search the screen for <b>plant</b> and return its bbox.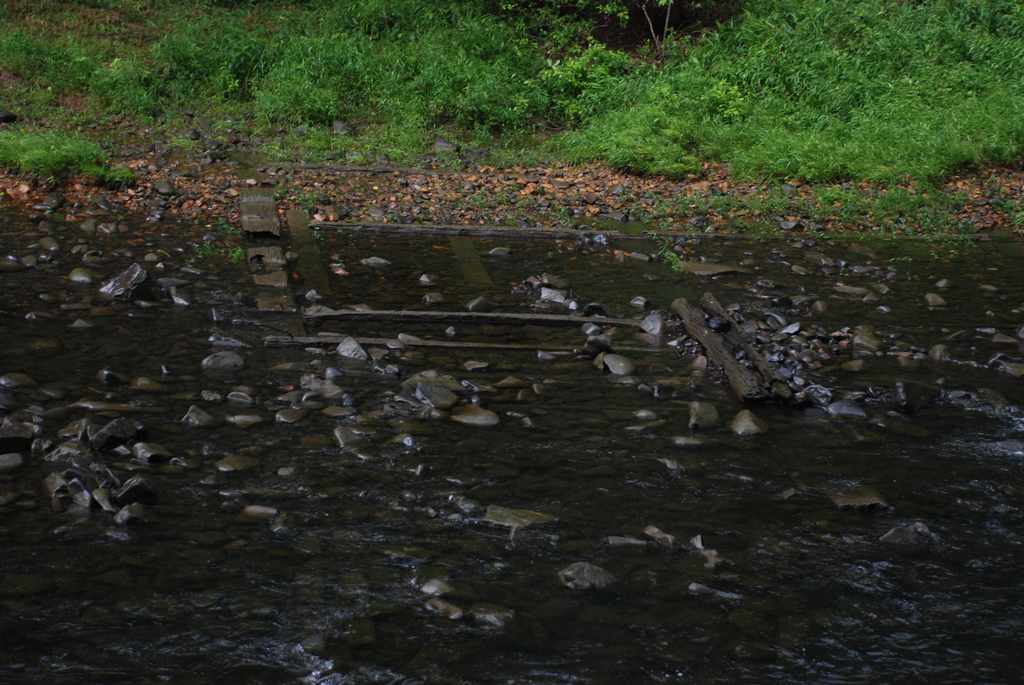
Found: l=634, t=25, r=720, b=171.
